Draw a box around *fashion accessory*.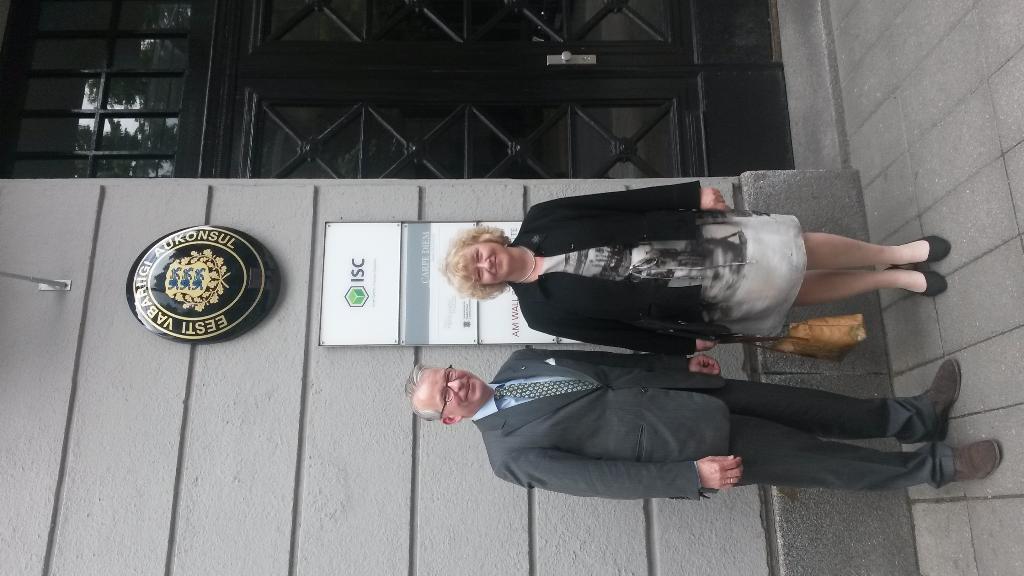
rect(948, 438, 1002, 483).
